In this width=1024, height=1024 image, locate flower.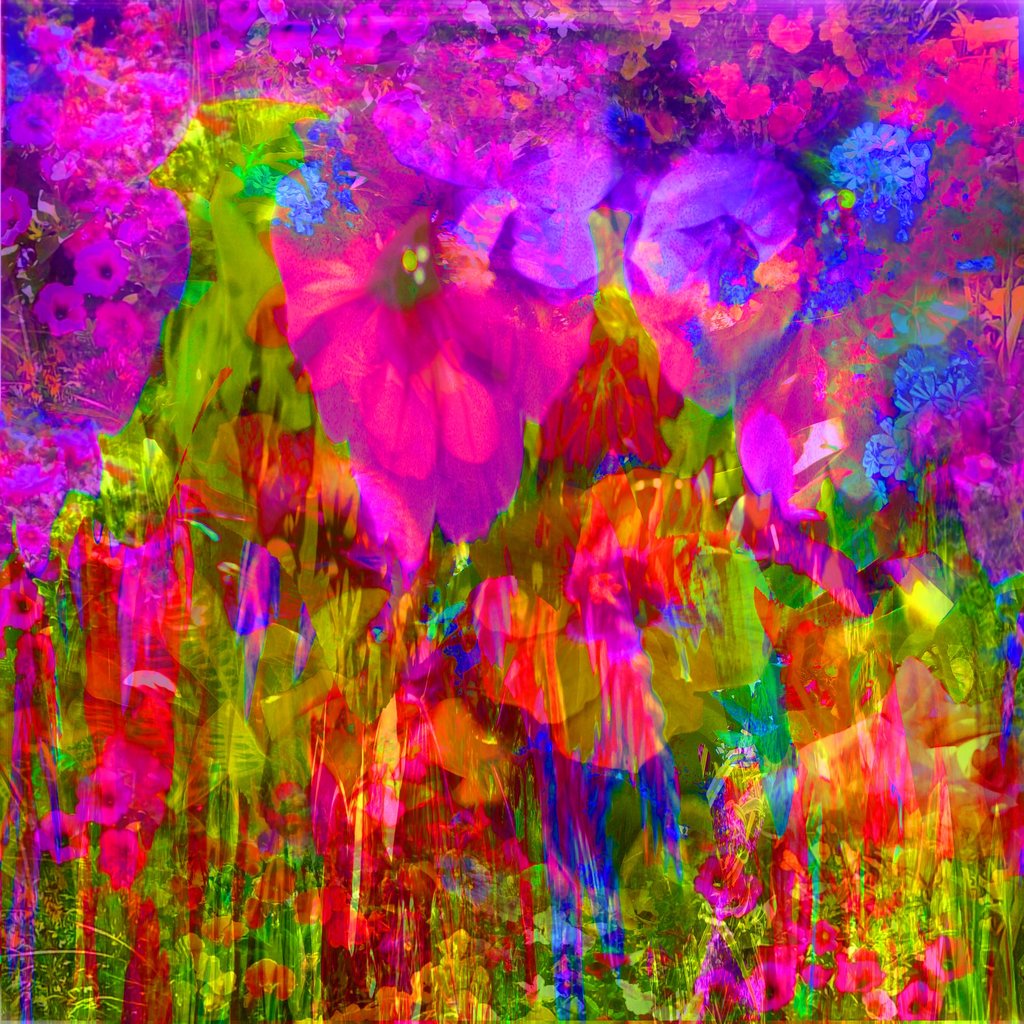
Bounding box: (x1=342, y1=4, x2=394, y2=50).
